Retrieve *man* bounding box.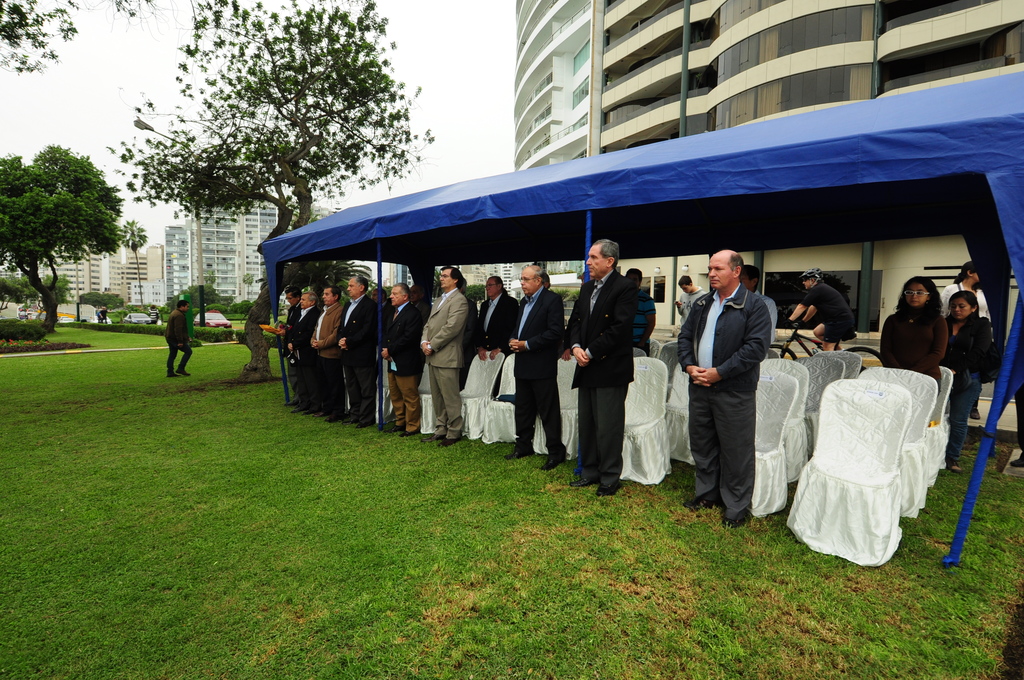
Bounding box: x1=627, y1=270, x2=655, y2=355.
